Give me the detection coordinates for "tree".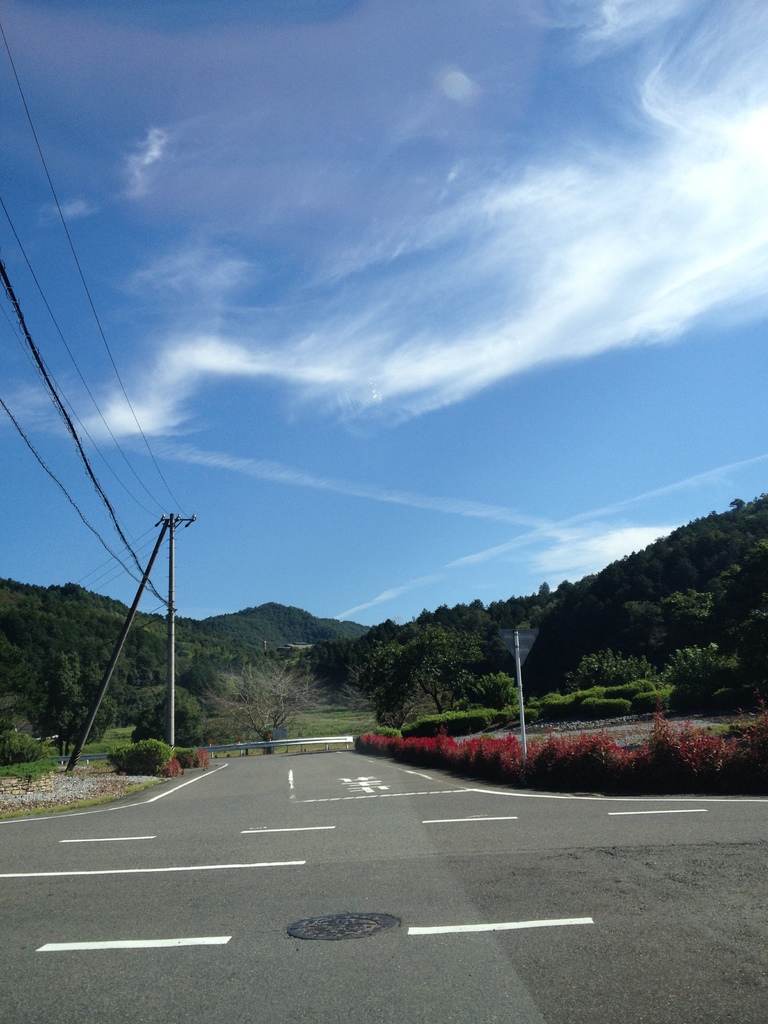
l=393, t=463, r=758, b=708.
